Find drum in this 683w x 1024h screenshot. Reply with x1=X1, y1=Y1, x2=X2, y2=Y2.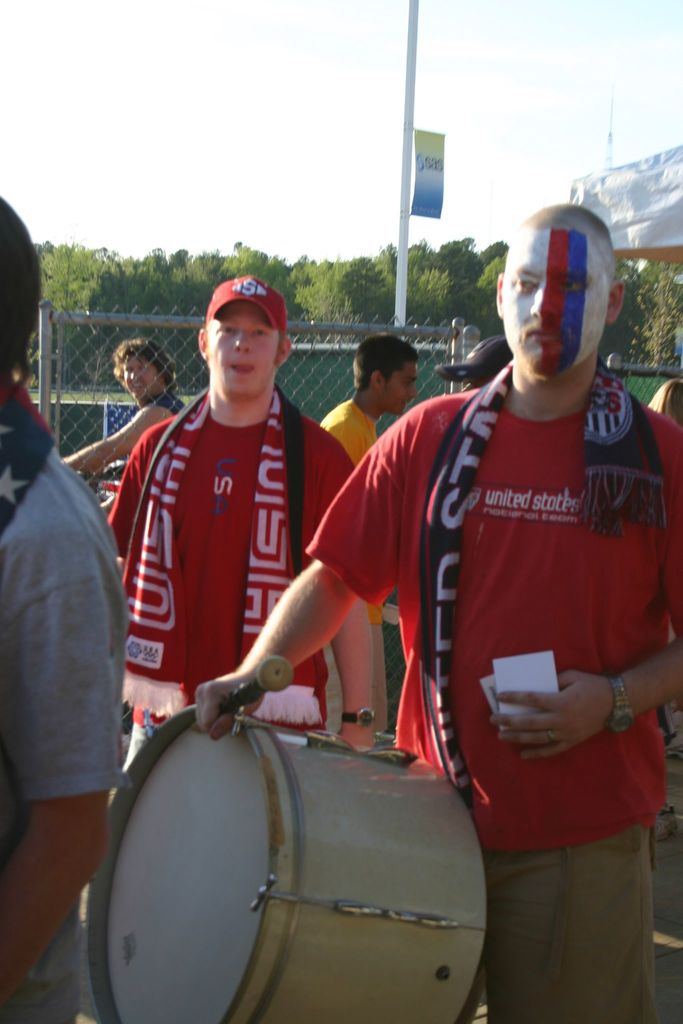
x1=84, y1=705, x2=489, y2=1023.
